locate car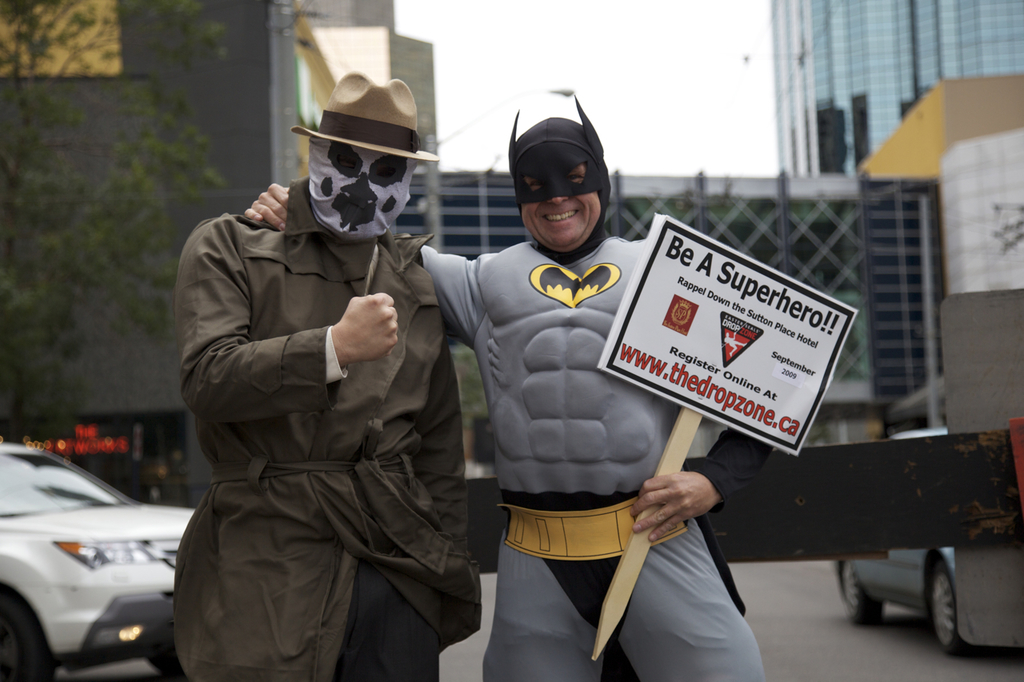
(x1=835, y1=428, x2=957, y2=659)
